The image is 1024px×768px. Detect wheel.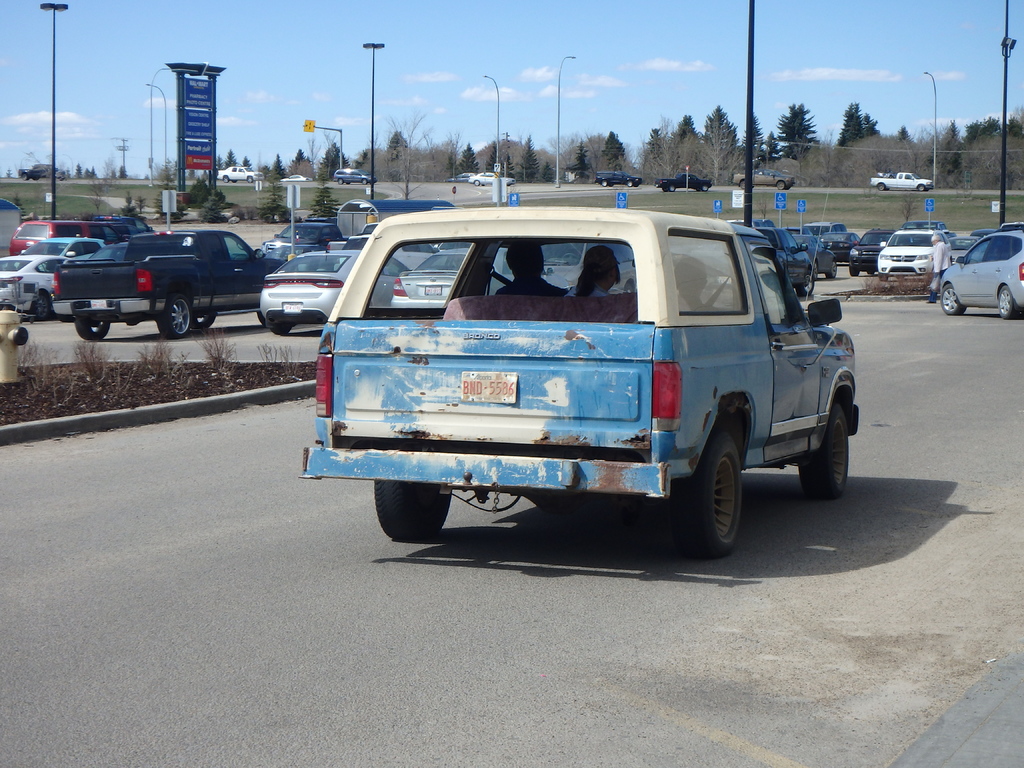
Detection: box=[272, 328, 291, 335].
